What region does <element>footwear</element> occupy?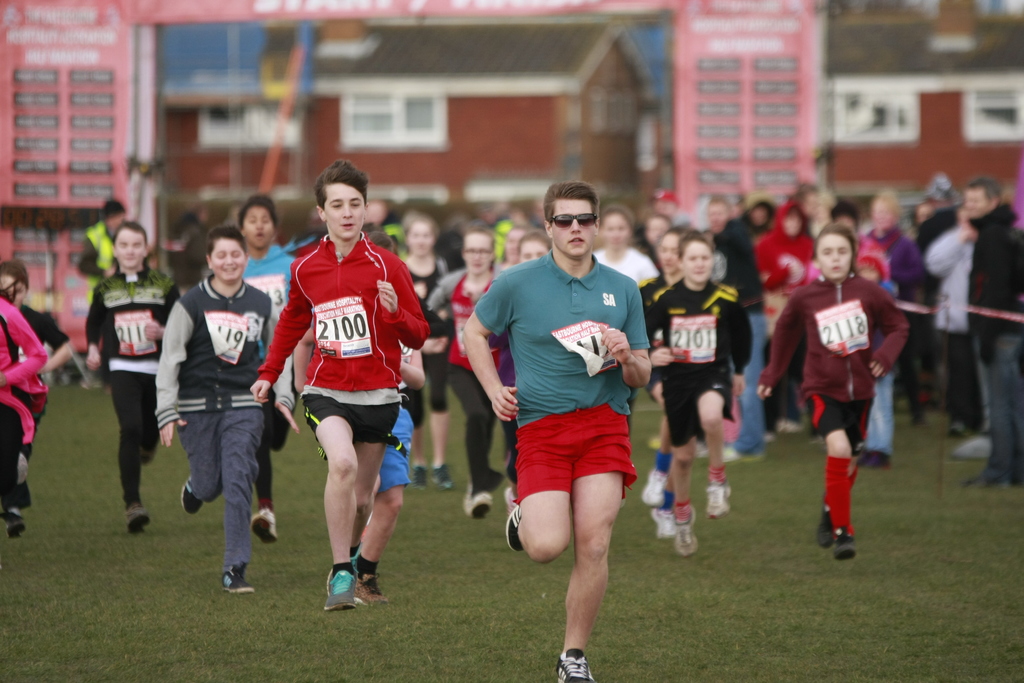
6:520:31:539.
